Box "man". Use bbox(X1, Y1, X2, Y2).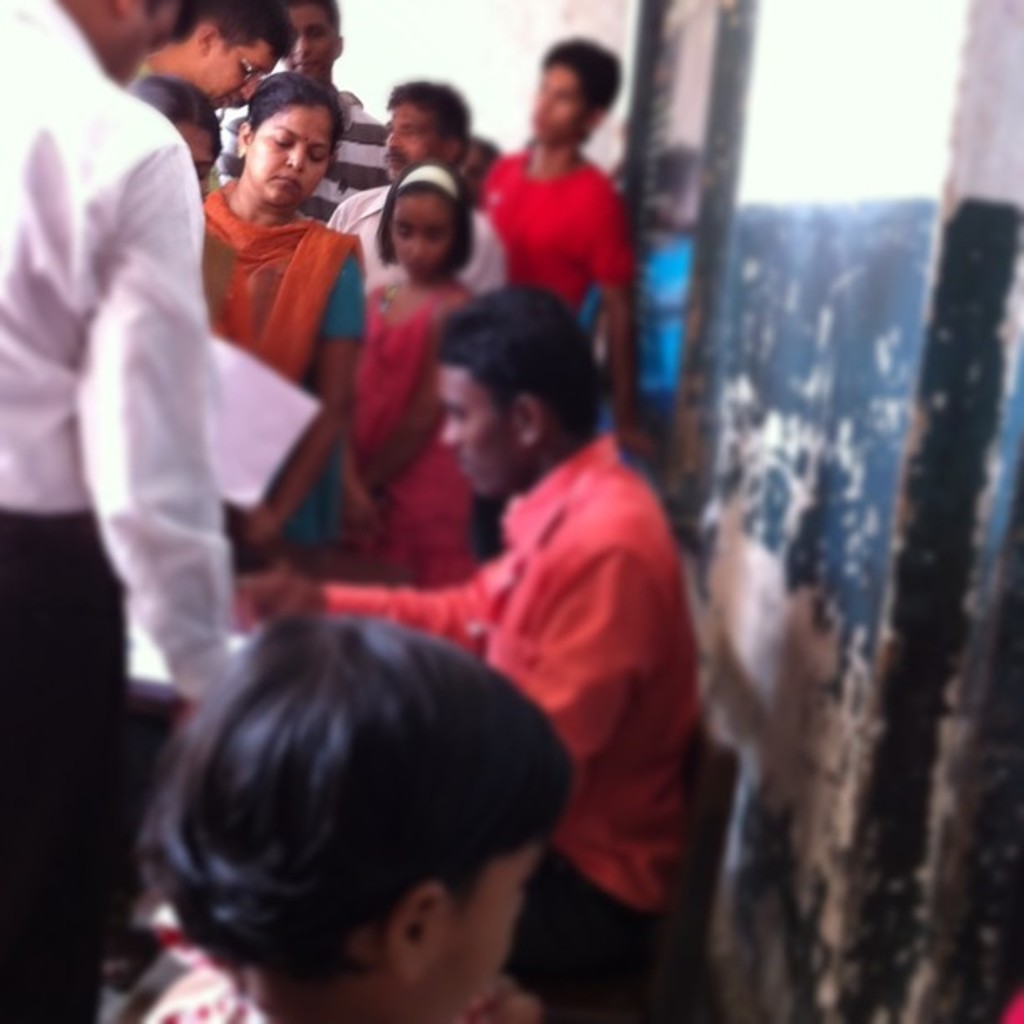
bbox(212, 0, 380, 233).
